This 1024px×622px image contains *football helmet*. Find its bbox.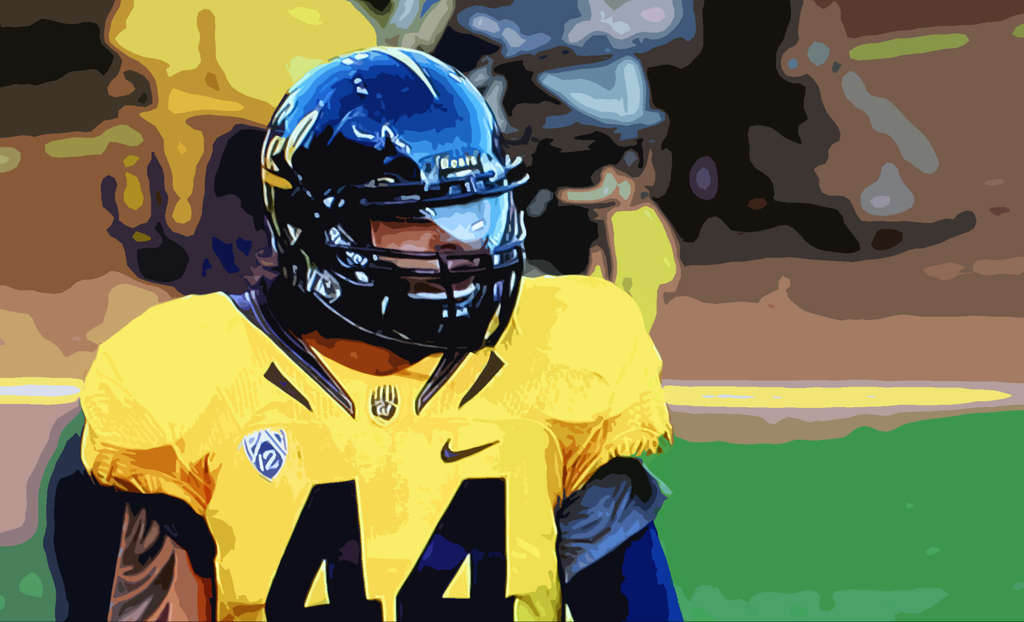
bbox=[236, 47, 518, 377].
